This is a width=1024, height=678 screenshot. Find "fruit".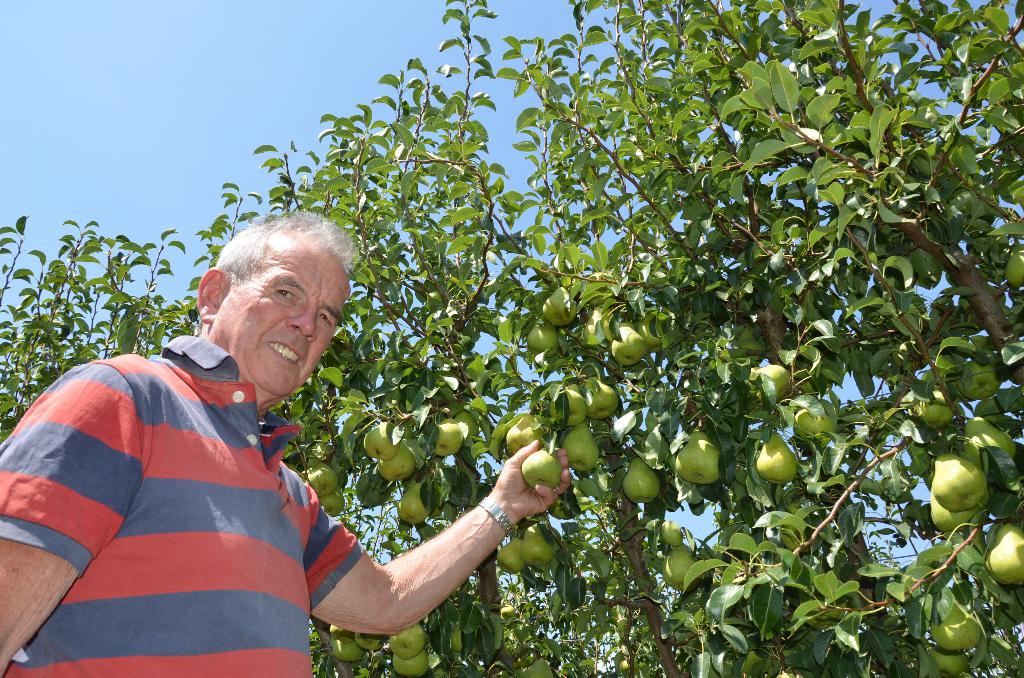
Bounding box: l=523, t=659, r=556, b=677.
